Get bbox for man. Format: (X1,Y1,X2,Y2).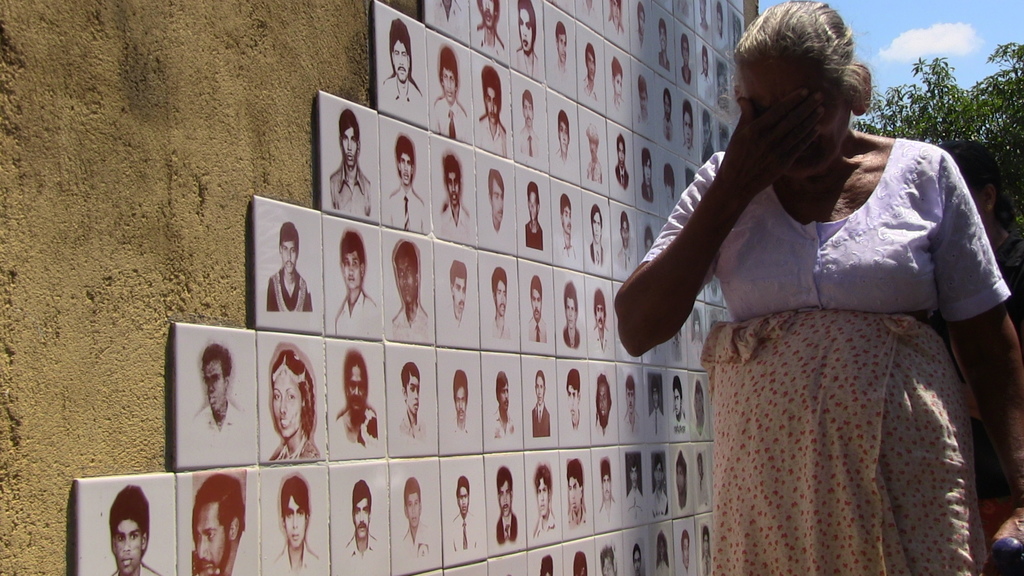
(614,213,636,269).
